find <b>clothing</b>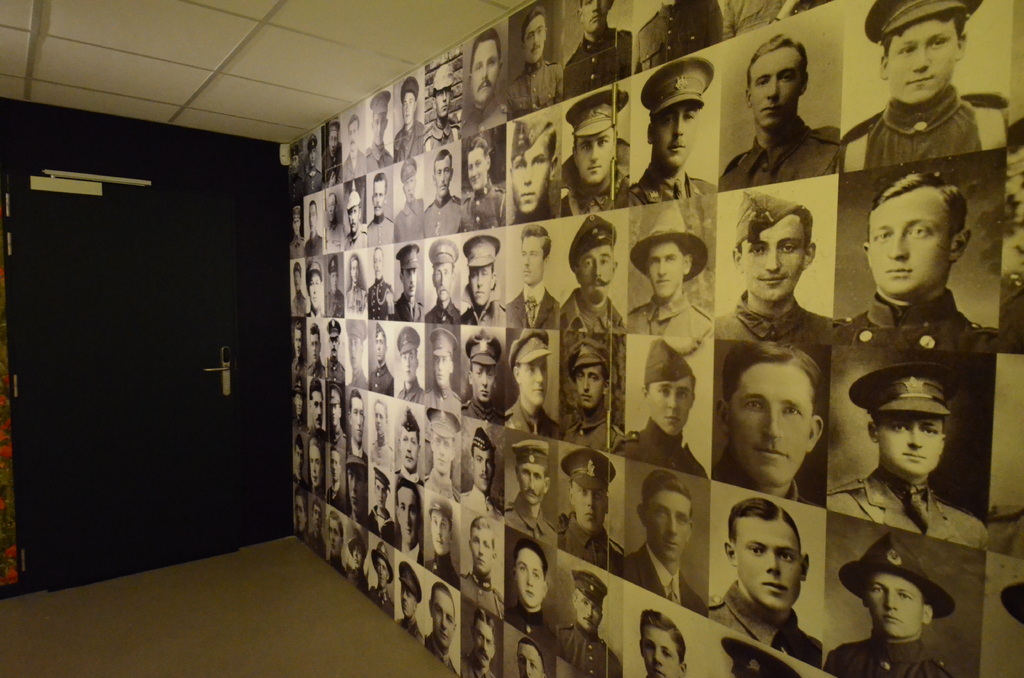
x1=420, y1=549, x2=460, y2=587
